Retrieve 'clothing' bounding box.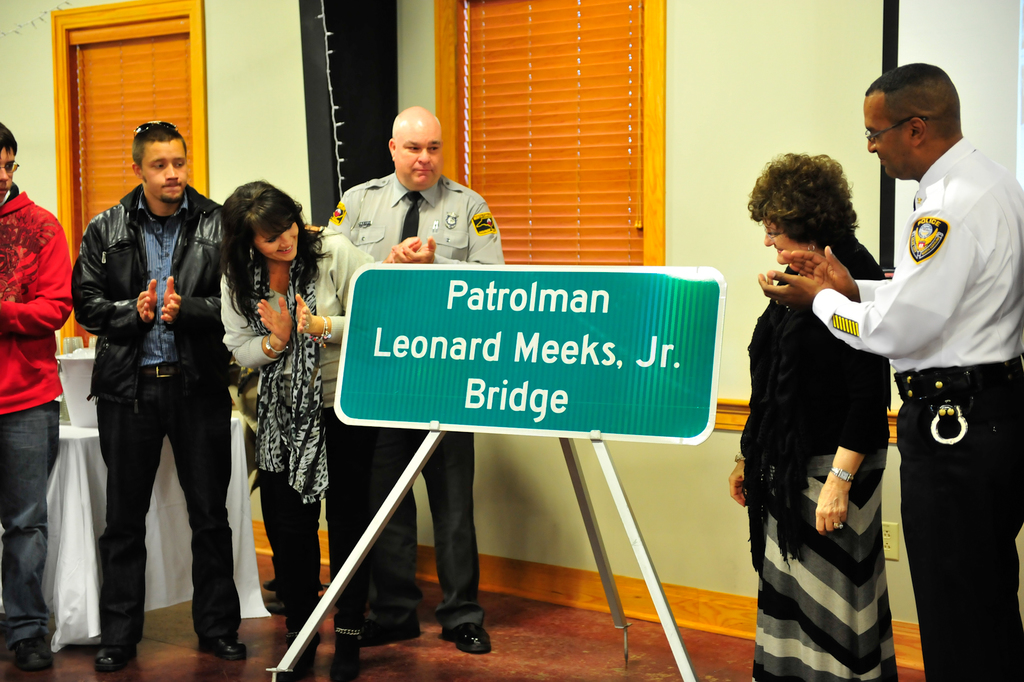
Bounding box: 0/185/75/656.
